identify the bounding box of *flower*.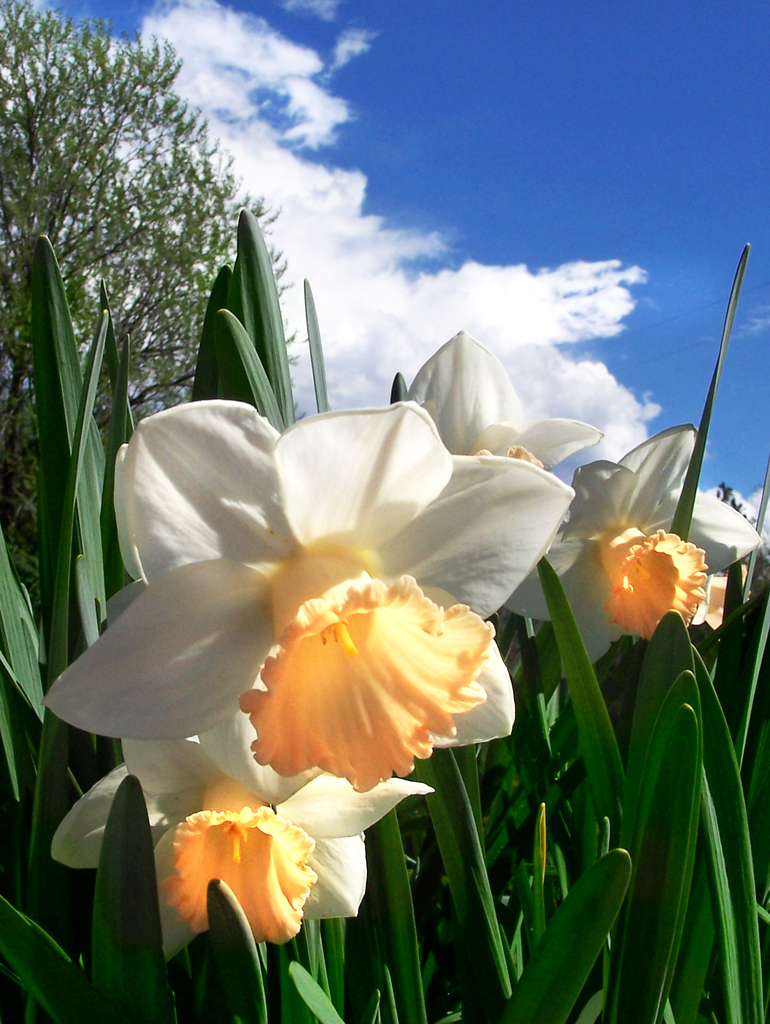
(406, 326, 598, 614).
